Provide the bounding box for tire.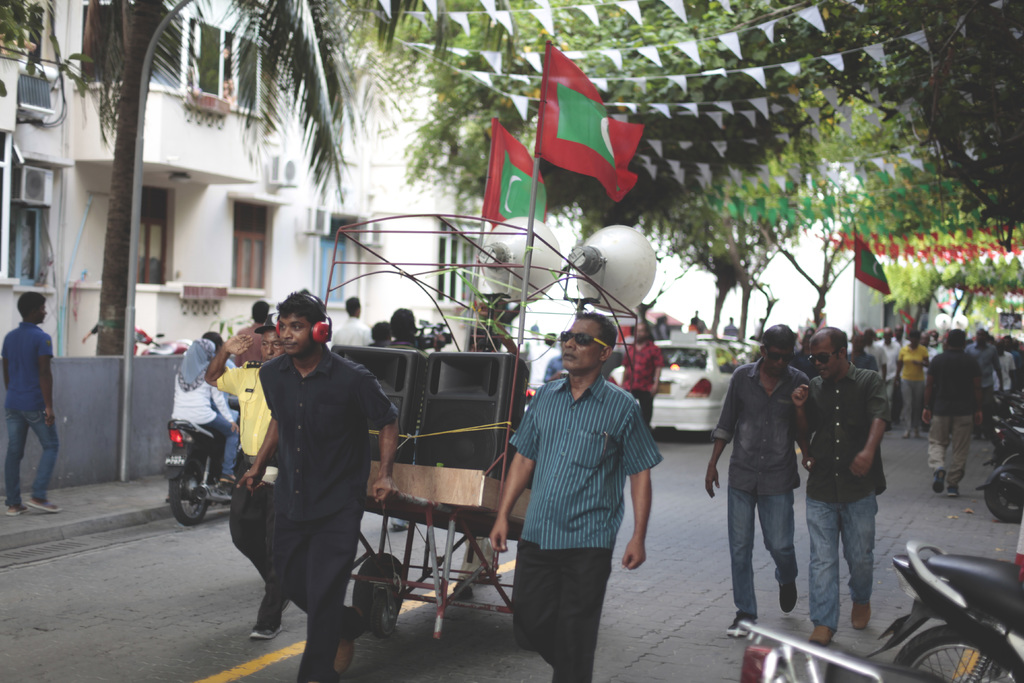
bbox(352, 554, 410, 628).
